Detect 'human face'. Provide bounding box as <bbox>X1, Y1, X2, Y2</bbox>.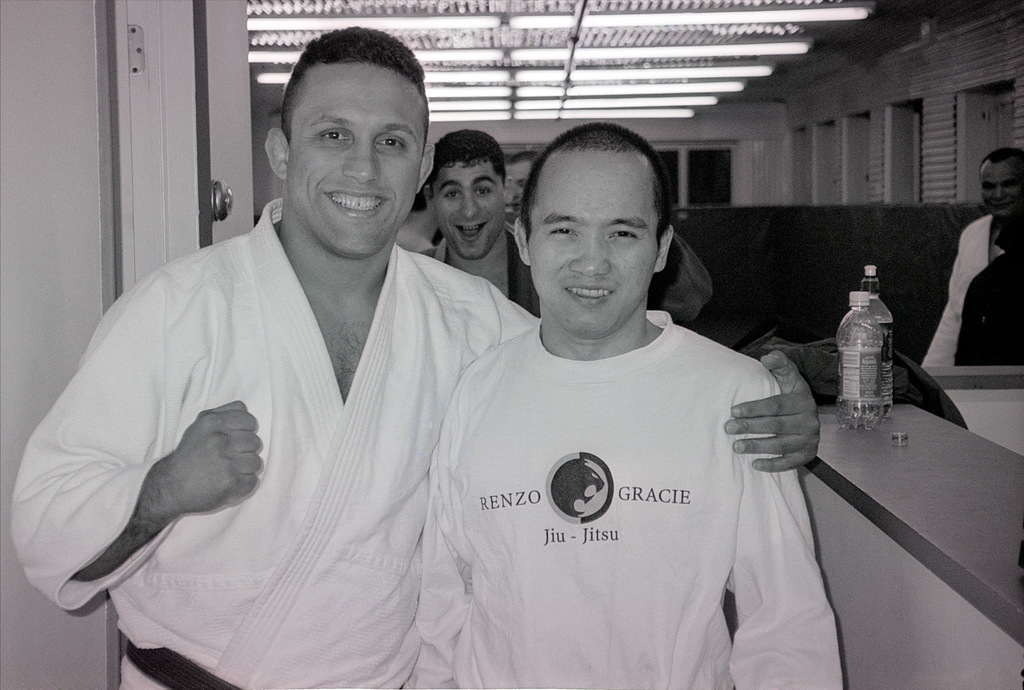
<bbox>285, 61, 427, 257</bbox>.
